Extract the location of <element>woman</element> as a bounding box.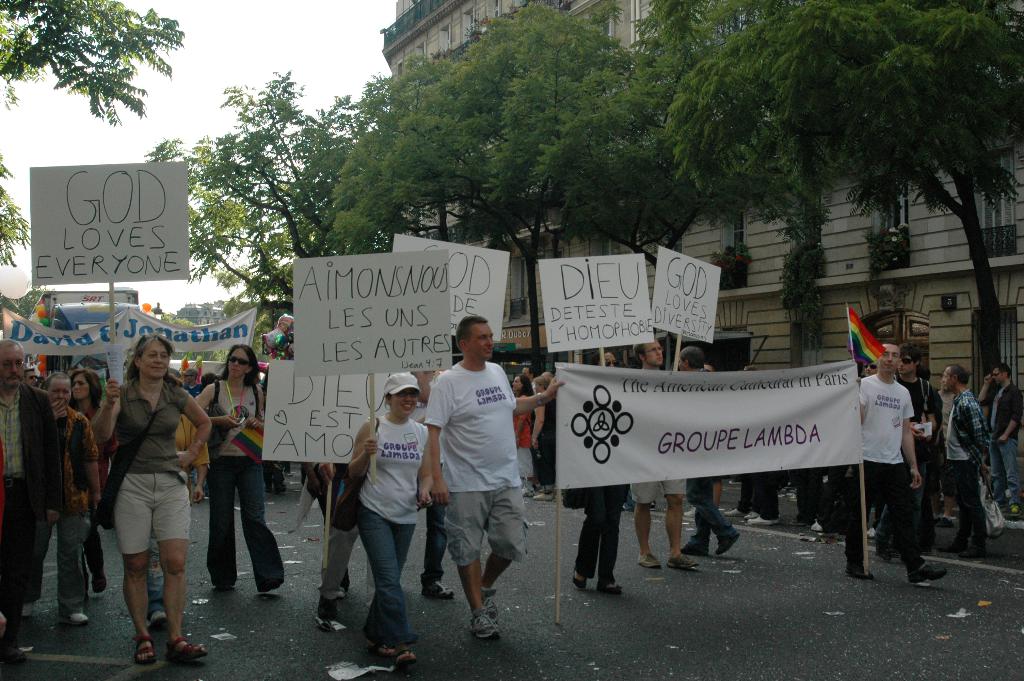
x1=145, y1=367, x2=211, y2=627.
